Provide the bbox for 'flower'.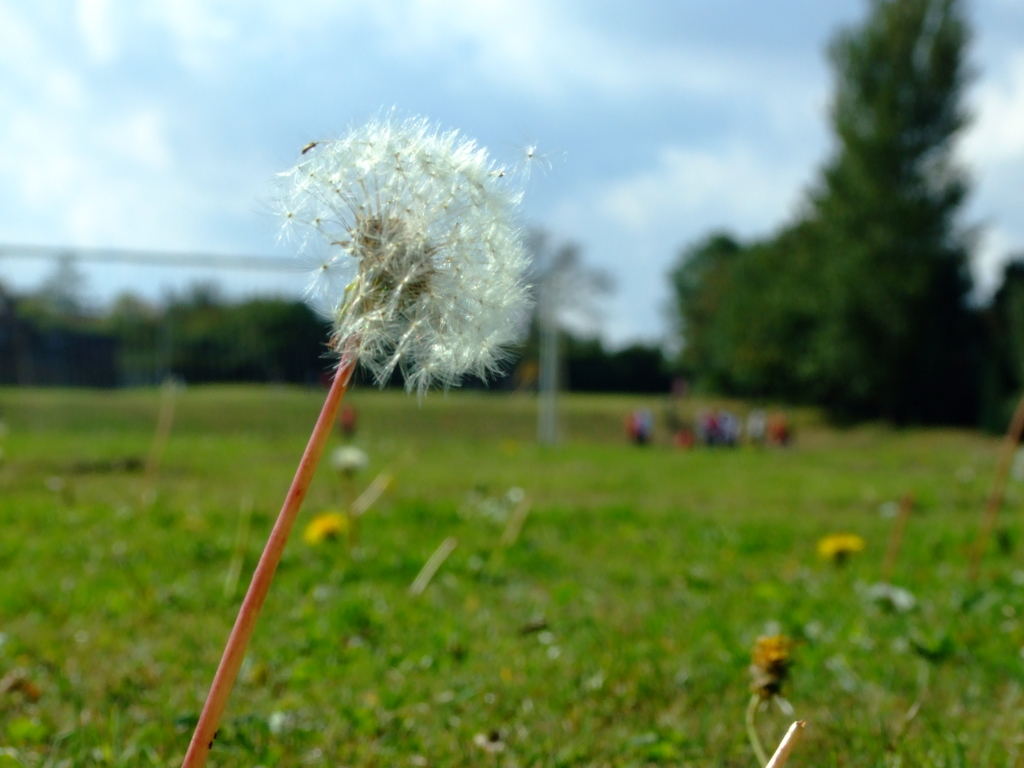
<region>271, 118, 536, 396</region>.
